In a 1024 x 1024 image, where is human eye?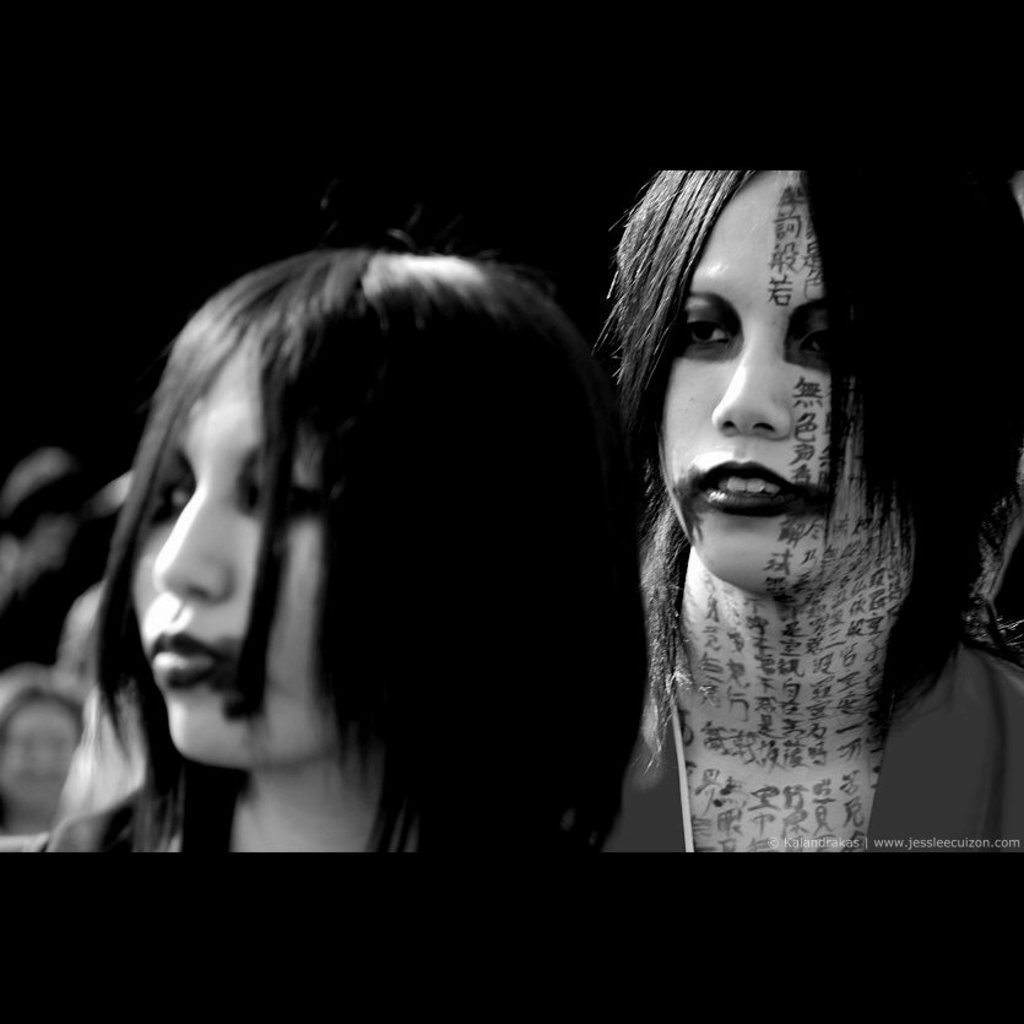
box(161, 468, 204, 524).
